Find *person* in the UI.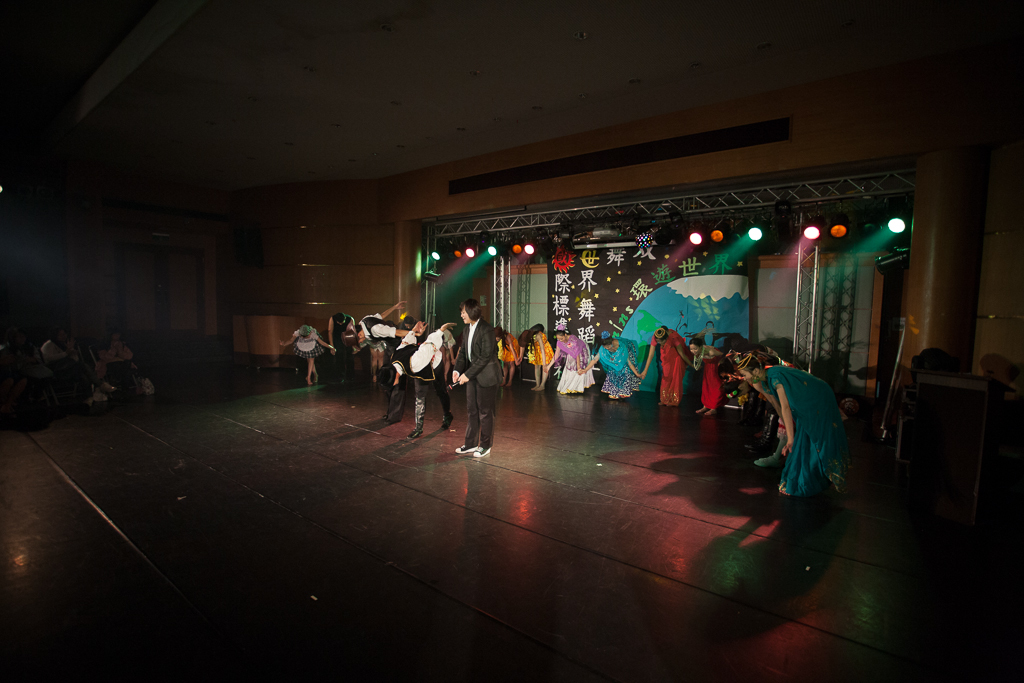
UI element at (x1=275, y1=322, x2=339, y2=389).
